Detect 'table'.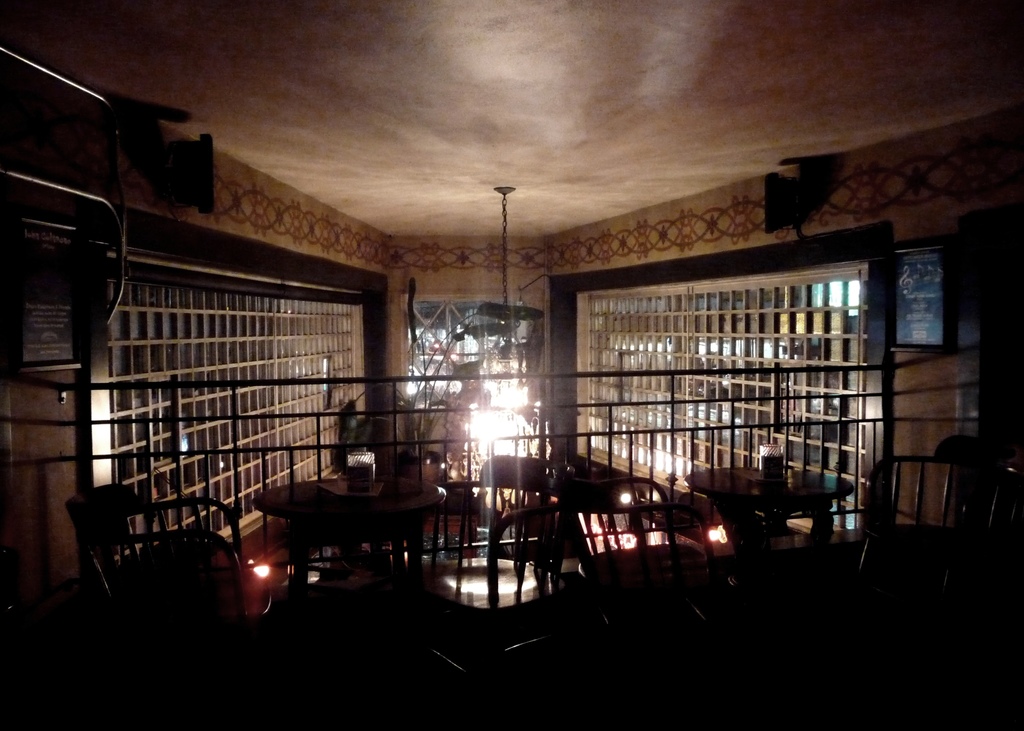
Detected at x1=245, y1=472, x2=445, y2=541.
